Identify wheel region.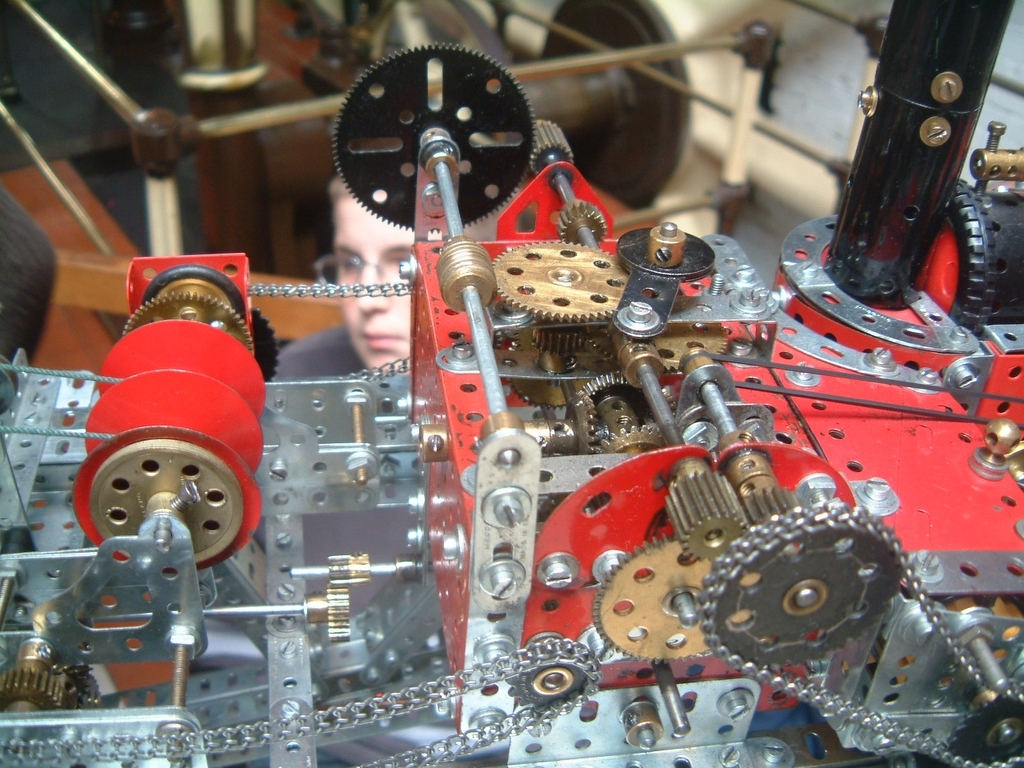
Region: <box>596,421,669,455</box>.
